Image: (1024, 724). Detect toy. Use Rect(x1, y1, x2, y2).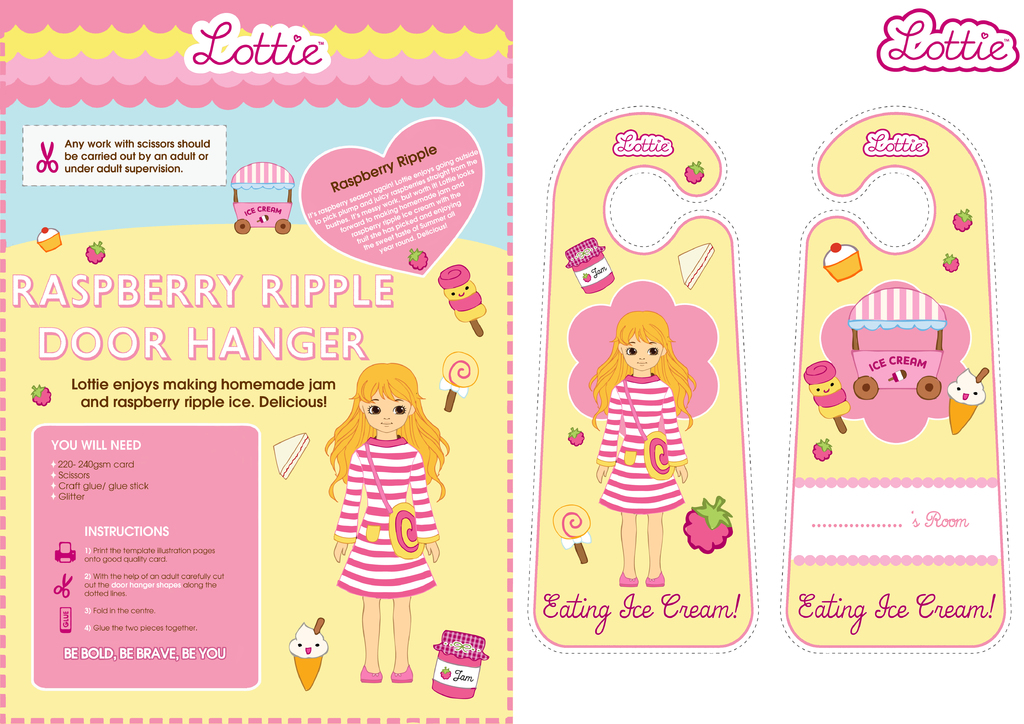
Rect(287, 614, 328, 693).
